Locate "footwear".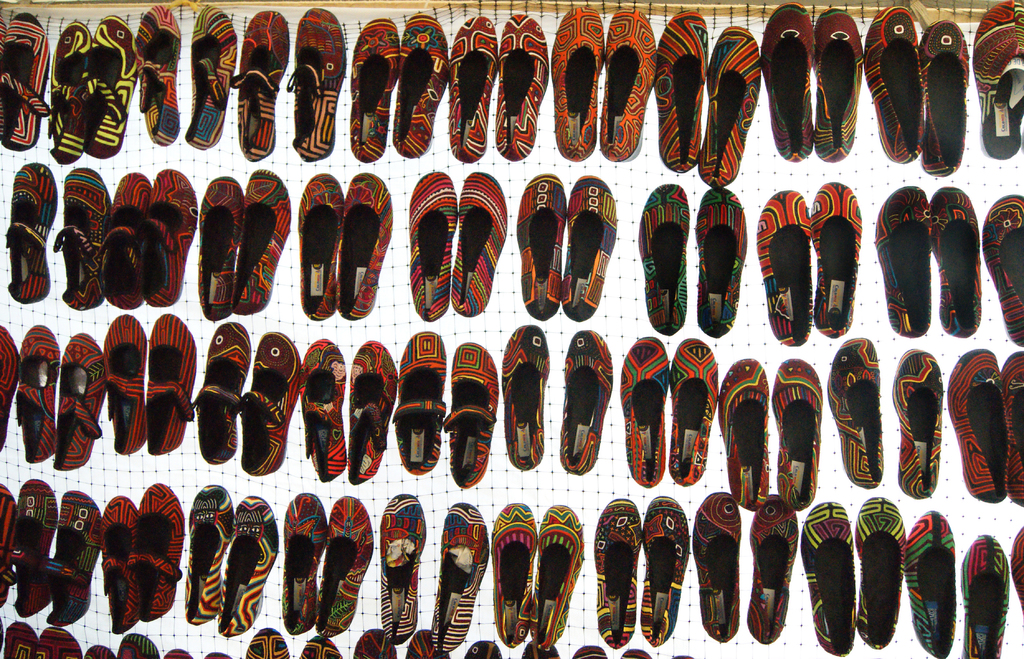
Bounding box: <bbox>136, 484, 175, 622</bbox>.
